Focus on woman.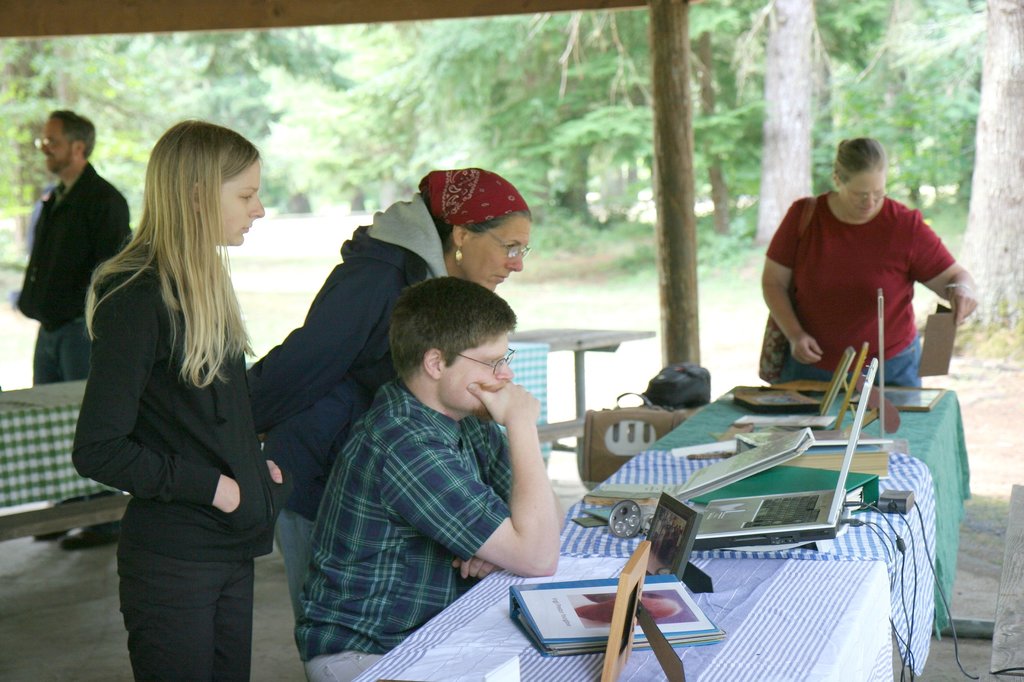
Focused at select_region(247, 166, 532, 621).
